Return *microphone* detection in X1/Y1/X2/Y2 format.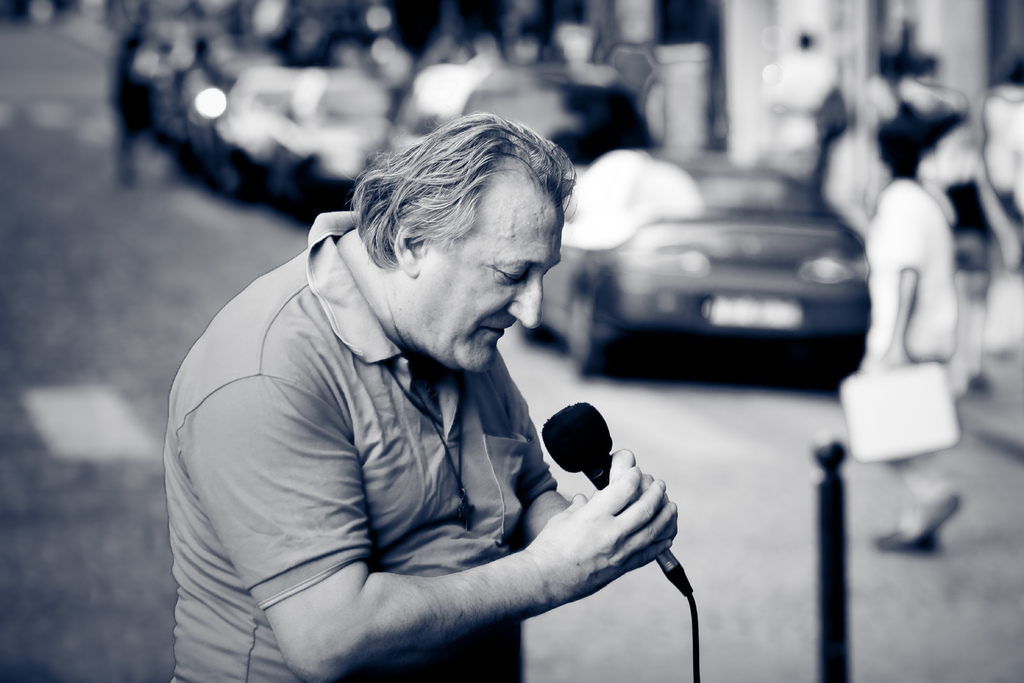
537/398/694/598.
